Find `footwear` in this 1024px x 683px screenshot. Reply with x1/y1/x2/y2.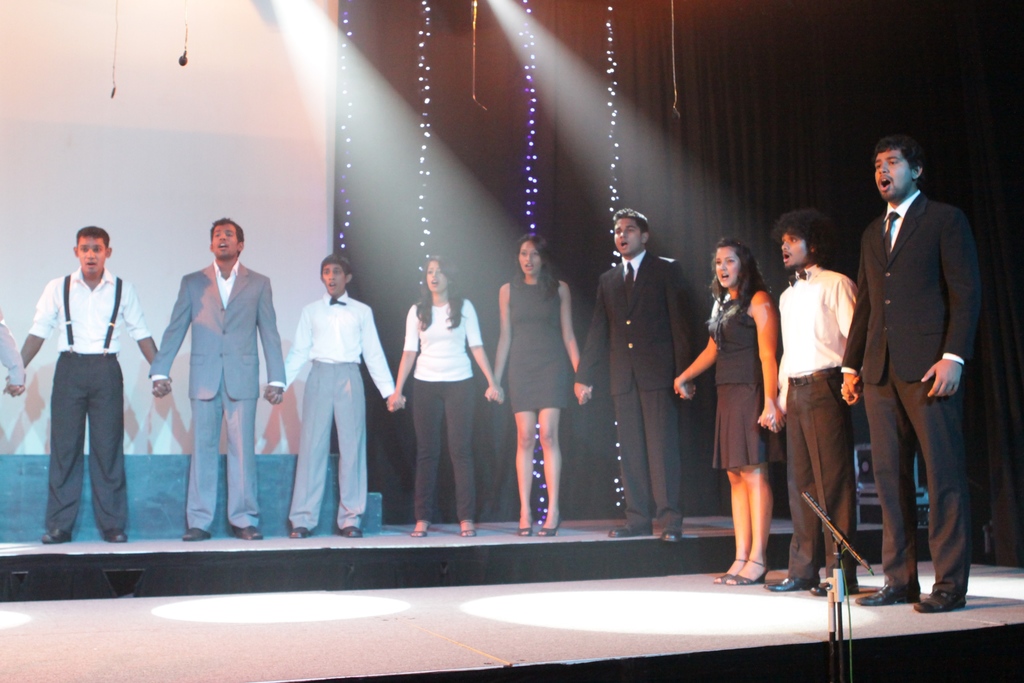
763/577/811/589.
